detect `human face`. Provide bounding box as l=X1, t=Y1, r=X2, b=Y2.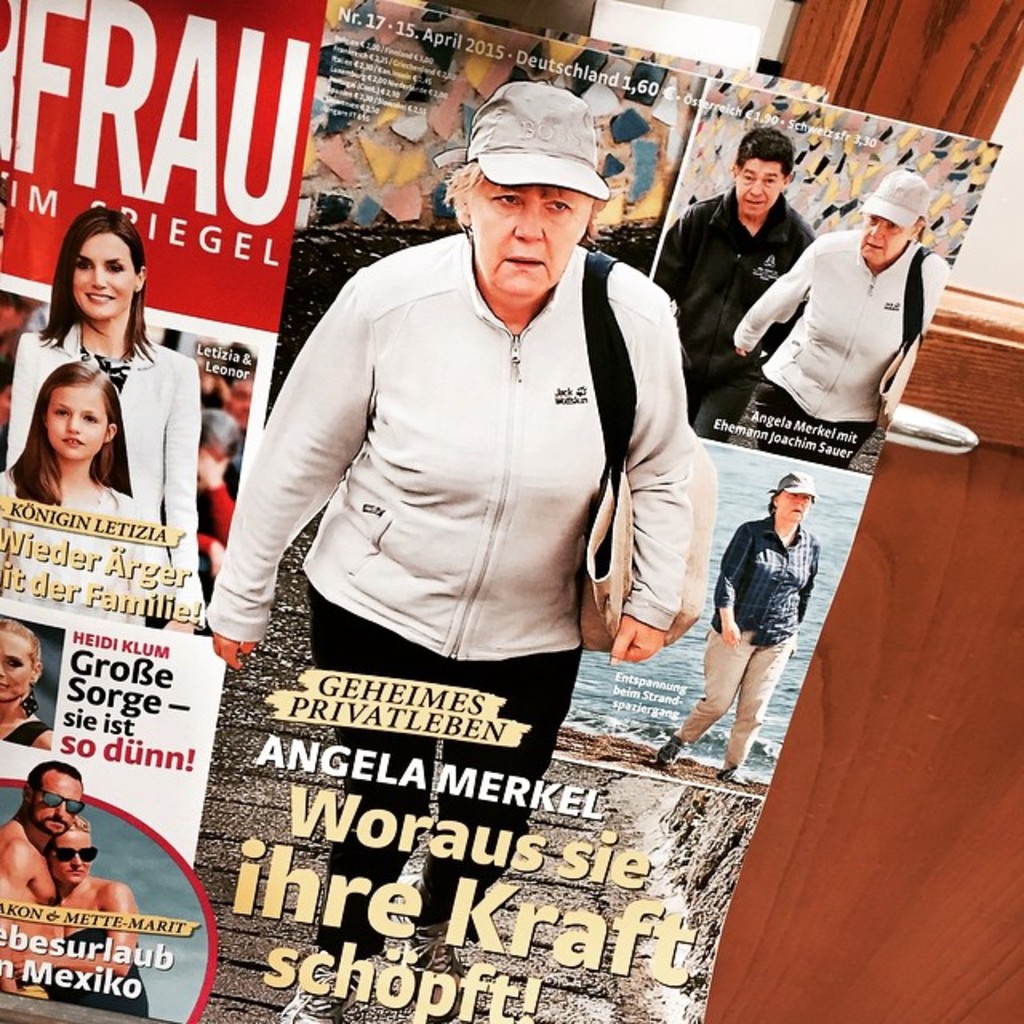
l=53, t=830, r=94, b=888.
